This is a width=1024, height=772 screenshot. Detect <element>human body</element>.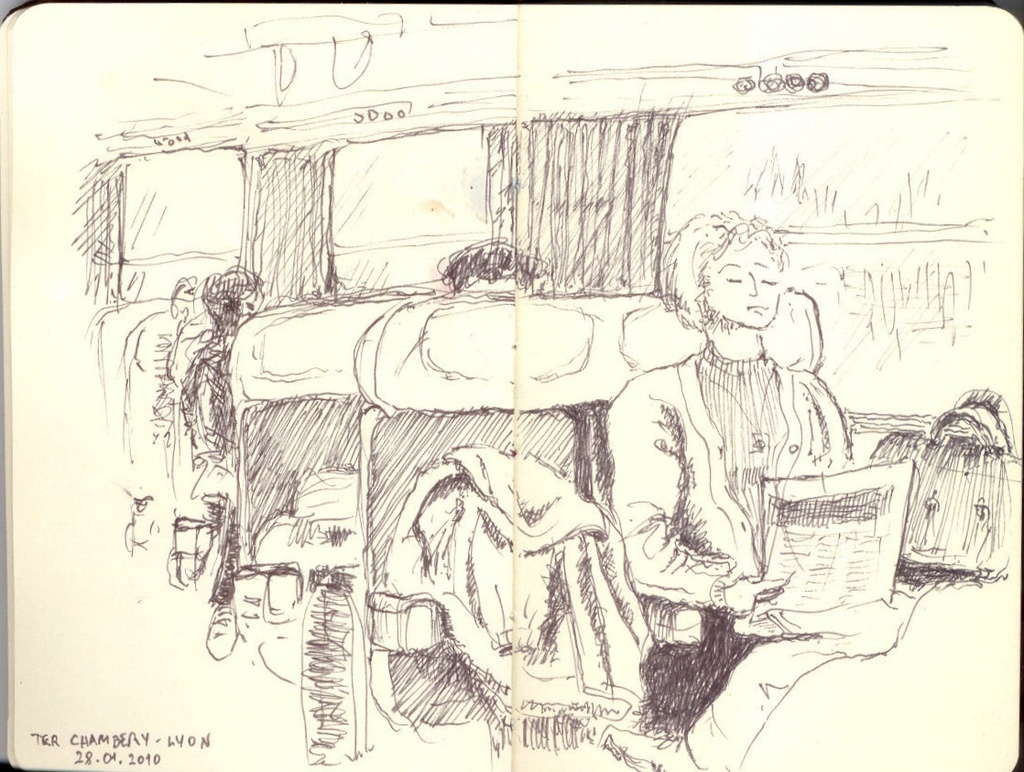
bbox=[606, 212, 852, 750].
